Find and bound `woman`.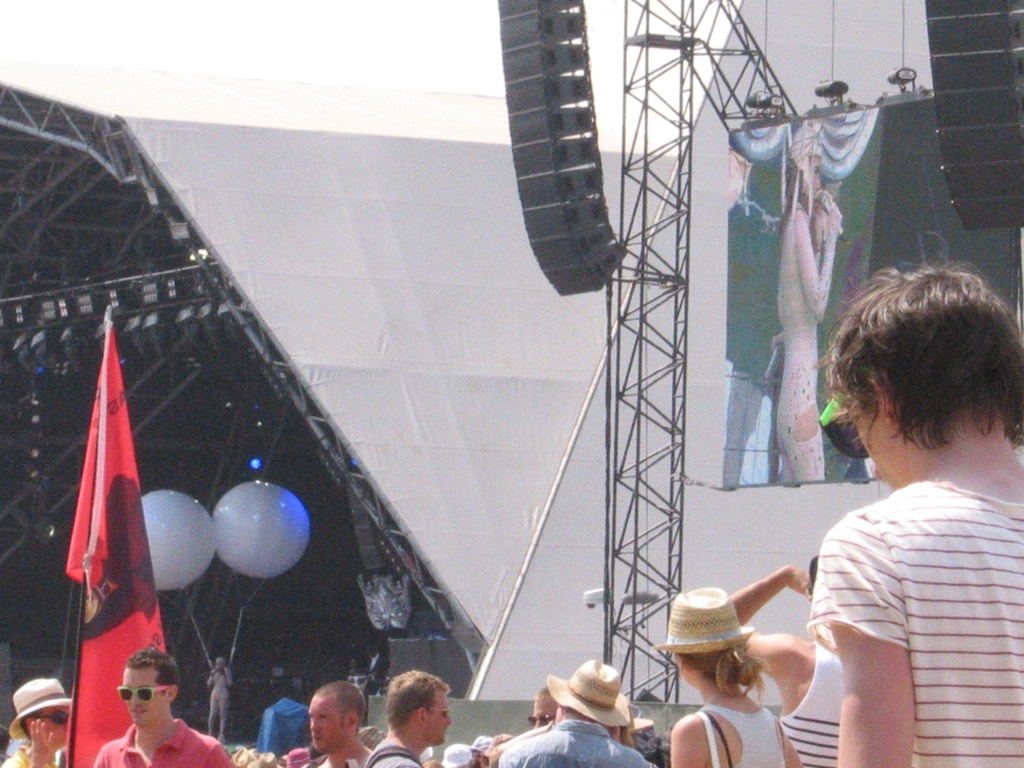
Bound: 667:583:794:767.
